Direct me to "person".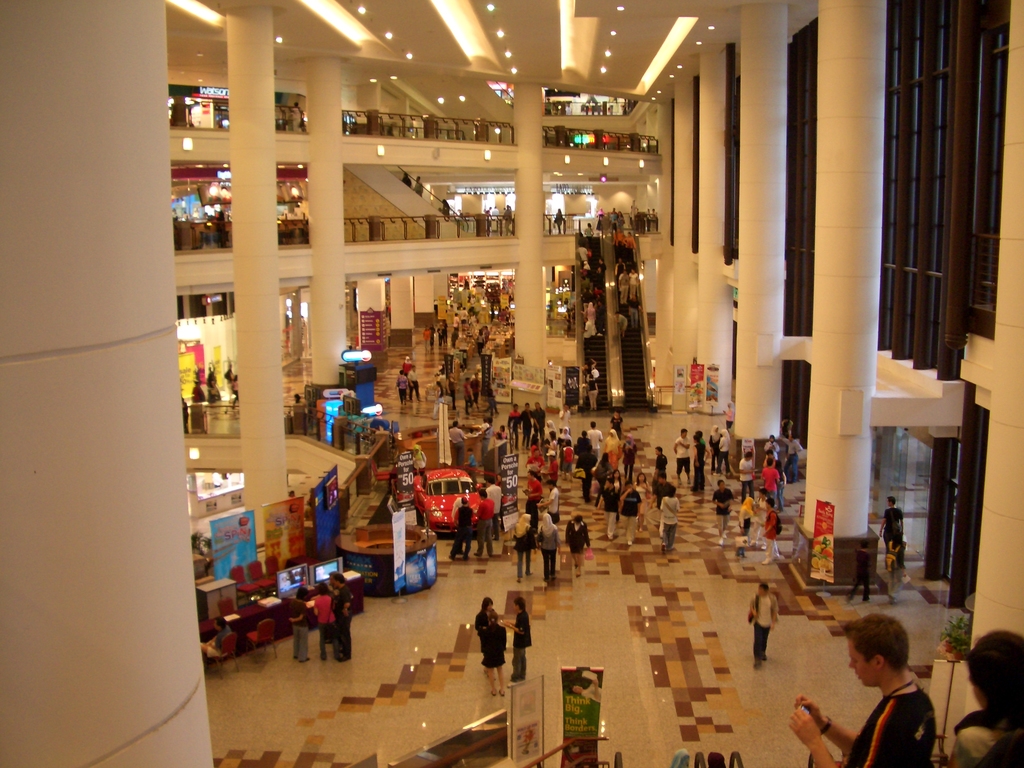
Direction: {"left": 230, "top": 372, "right": 238, "bottom": 412}.
